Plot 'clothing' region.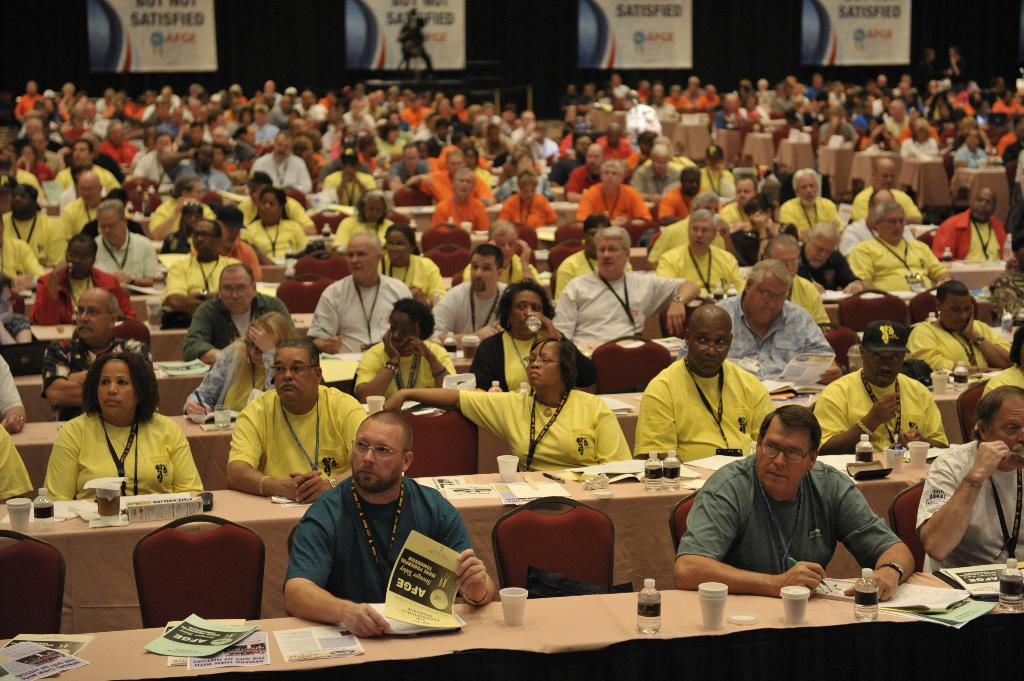
Plotted at 106,98,136,118.
